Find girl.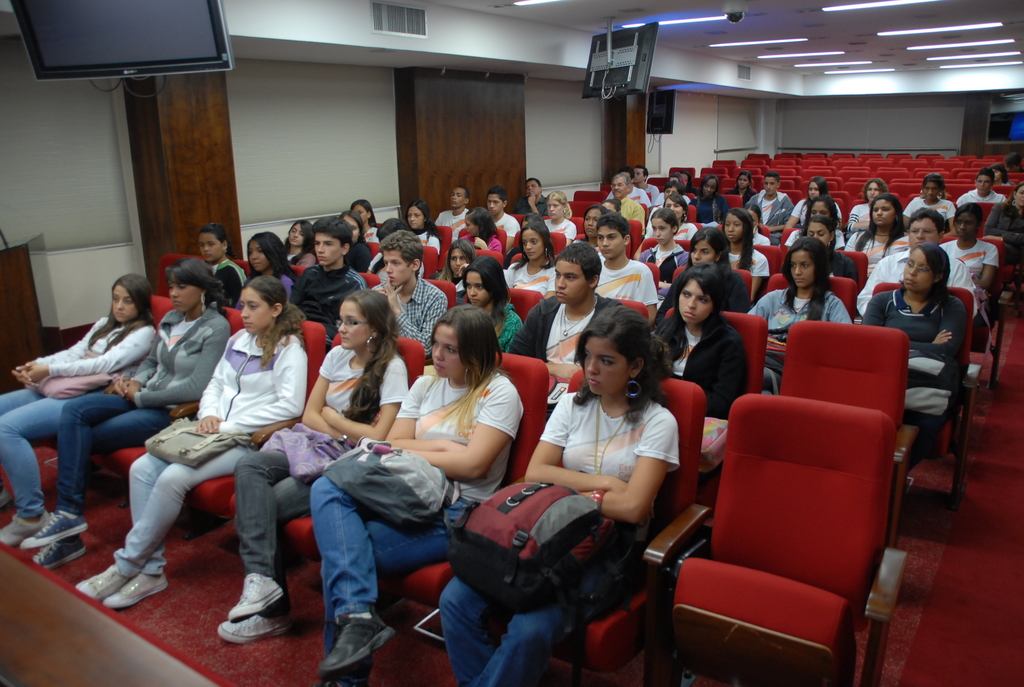
(981, 188, 1023, 285).
